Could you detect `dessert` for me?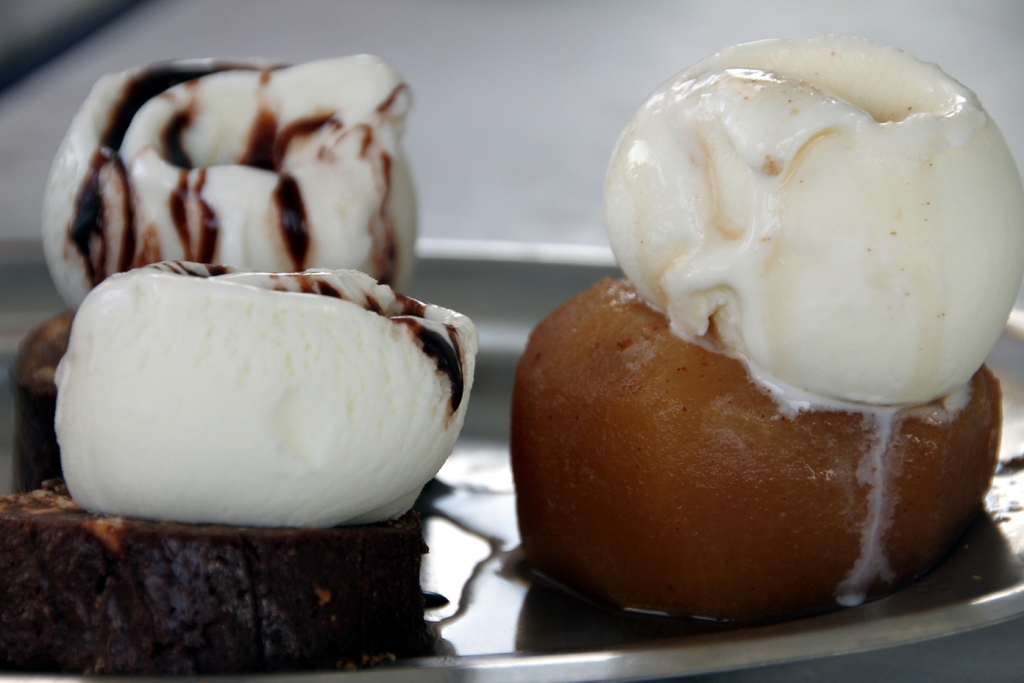
Detection result: {"left": 0, "top": 258, "right": 477, "bottom": 682}.
